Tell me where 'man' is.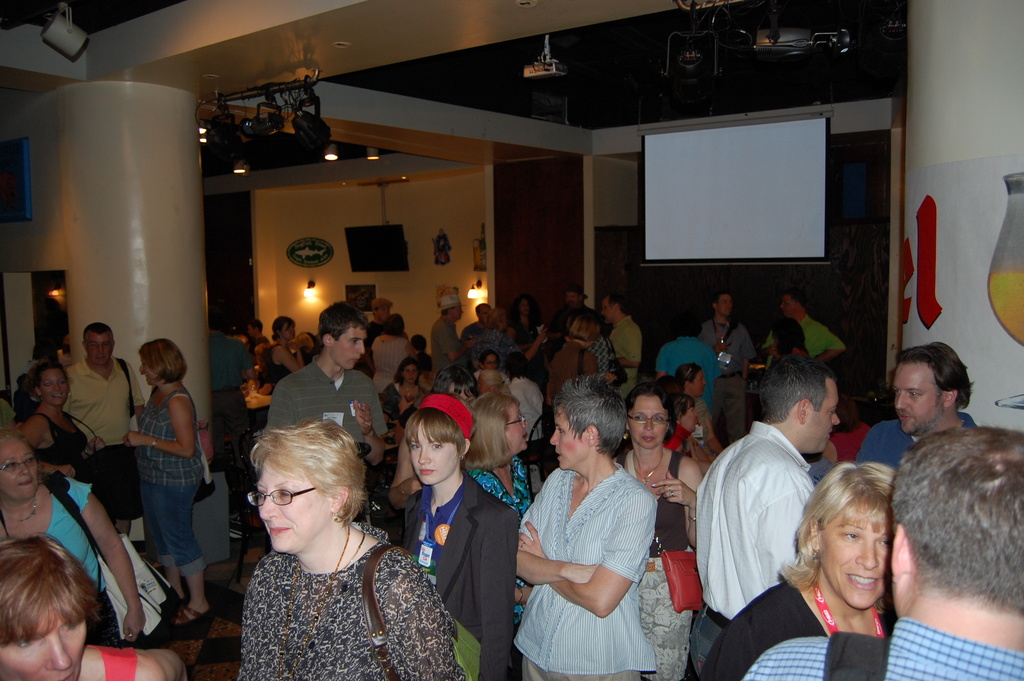
'man' is at rect(599, 295, 640, 395).
